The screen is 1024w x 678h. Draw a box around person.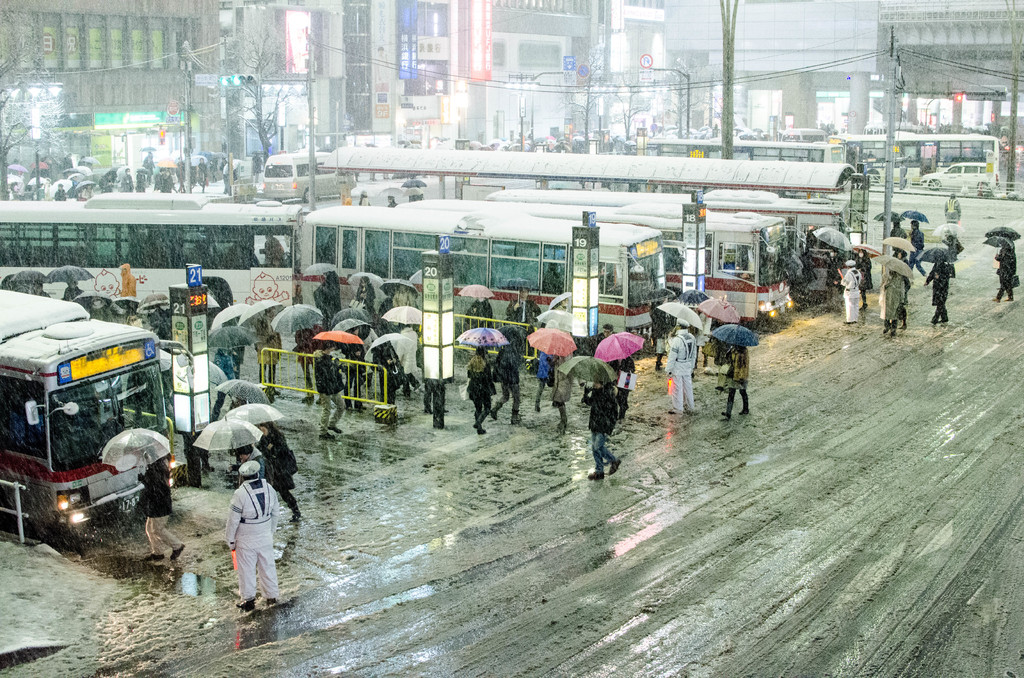
[left=355, top=275, right=375, bottom=327].
